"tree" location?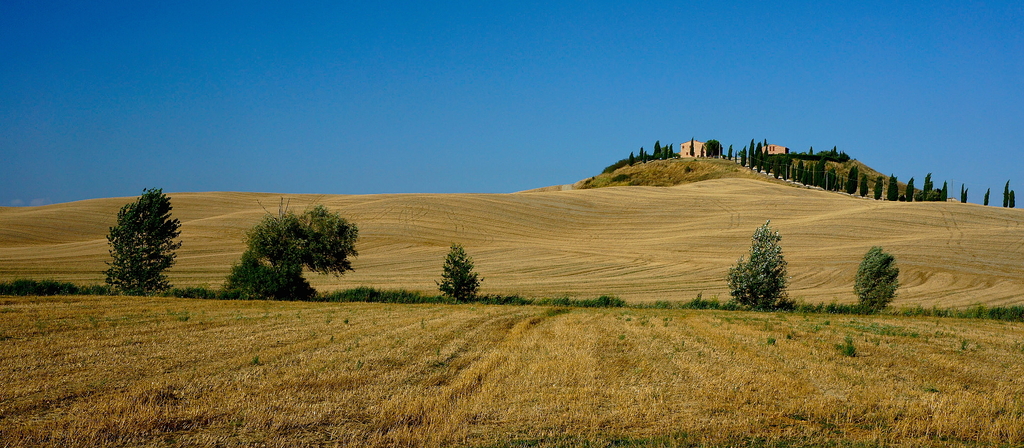
pyautogui.locateOnScreen(819, 157, 825, 189)
